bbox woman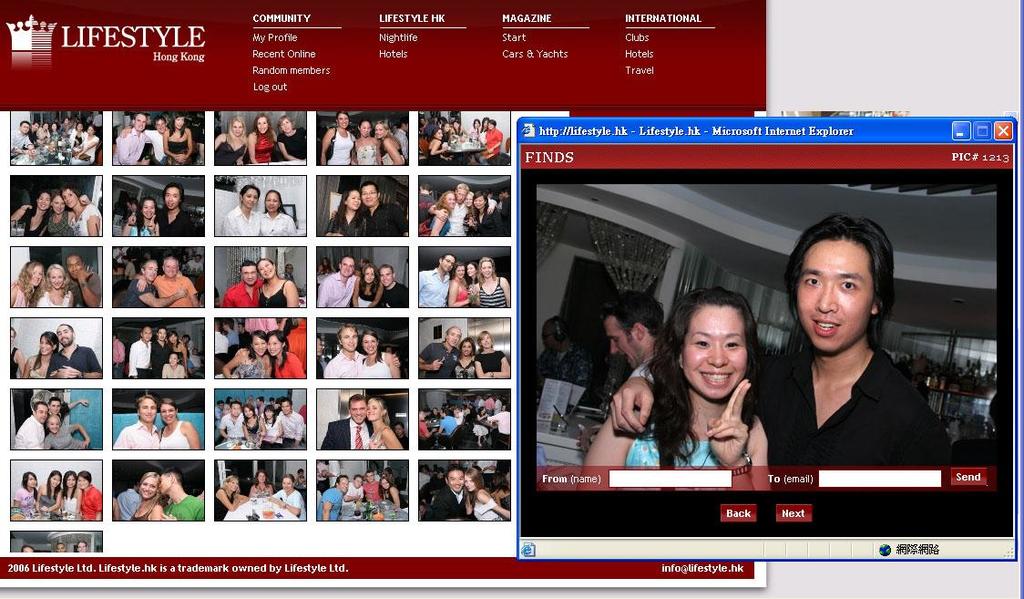
bbox=[14, 470, 41, 514]
